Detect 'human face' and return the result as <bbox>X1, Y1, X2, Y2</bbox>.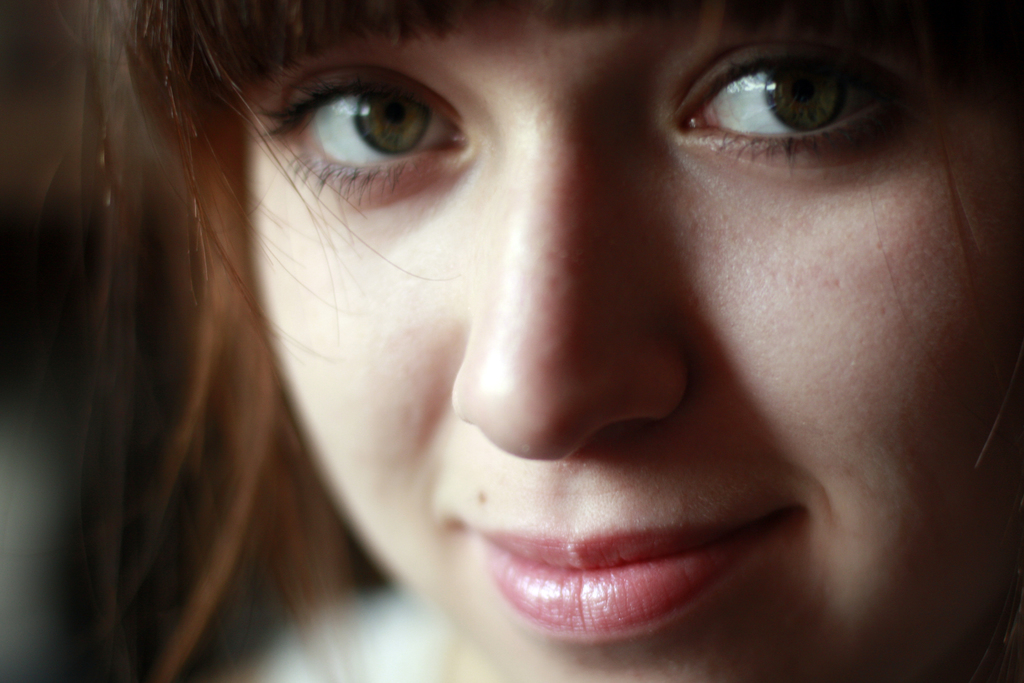
<bbox>246, 21, 1023, 682</bbox>.
